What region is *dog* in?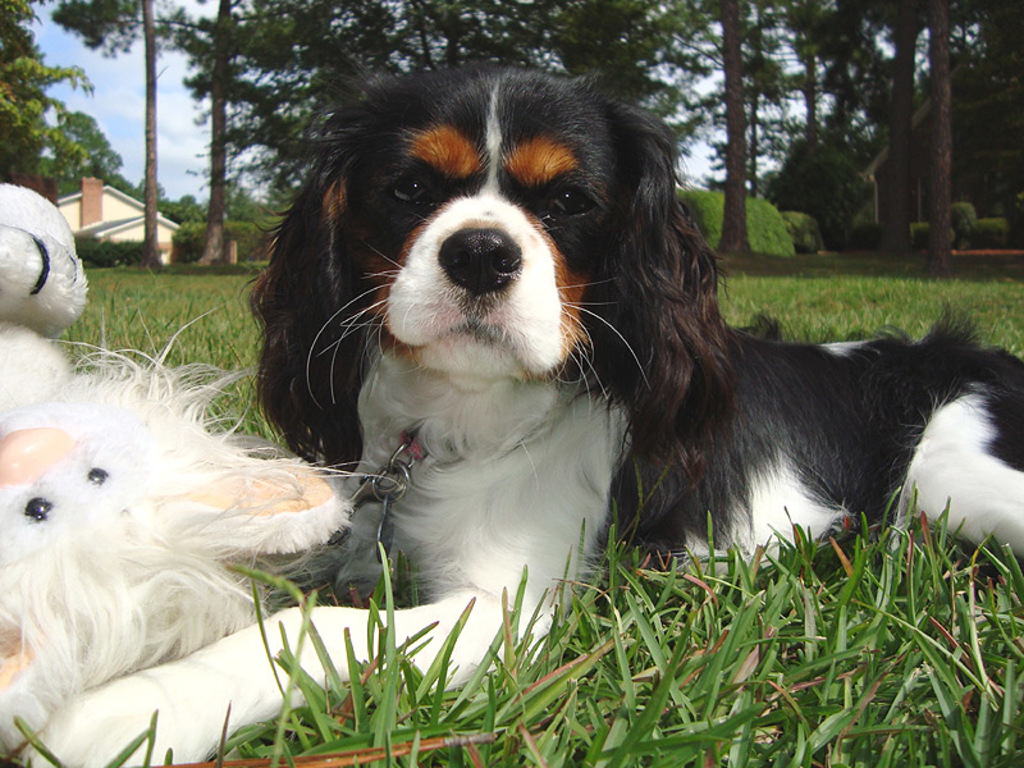
bbox=[0, 180, 392, 762].
